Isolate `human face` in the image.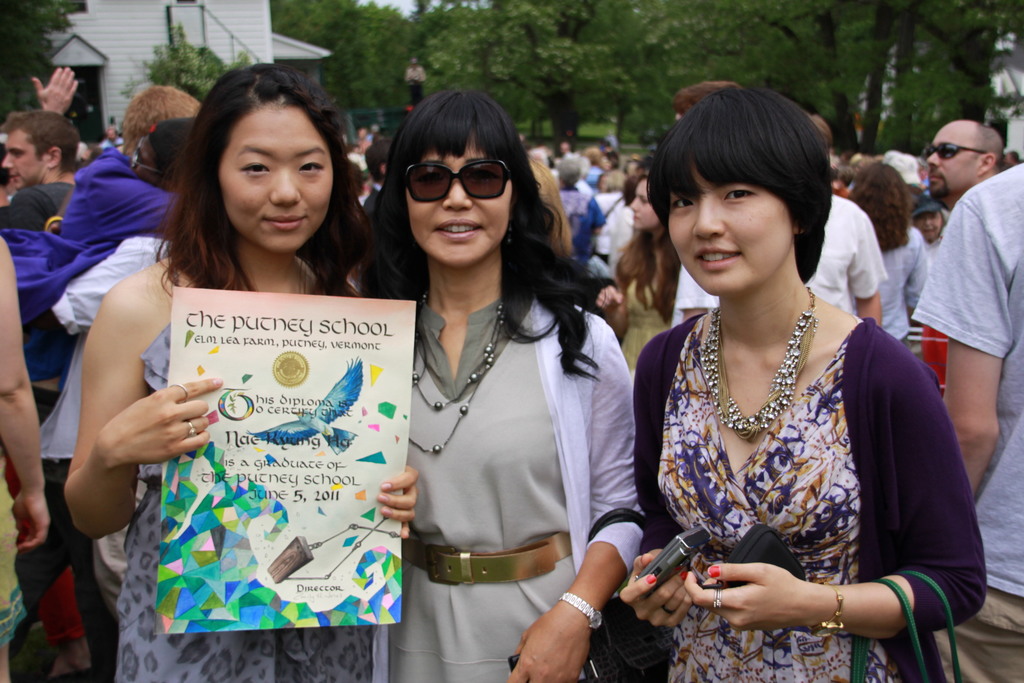
Isolated region: bbox(408, 139, 512, 267).
